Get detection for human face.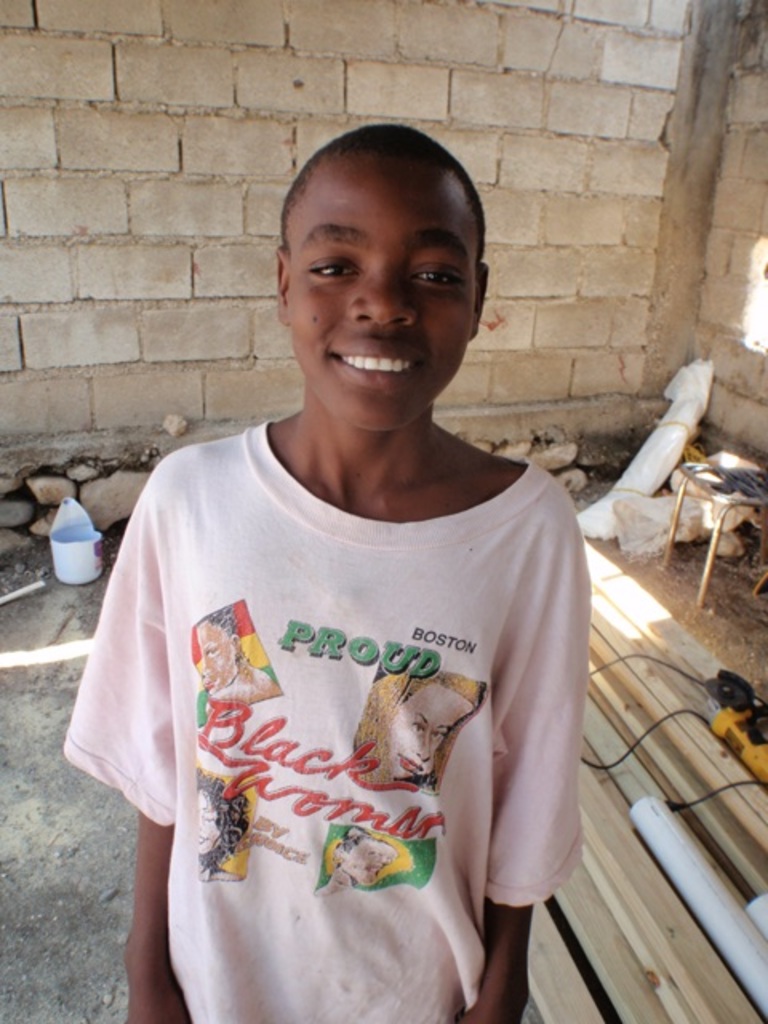
Detection: region(290, 166, 475, 430).
